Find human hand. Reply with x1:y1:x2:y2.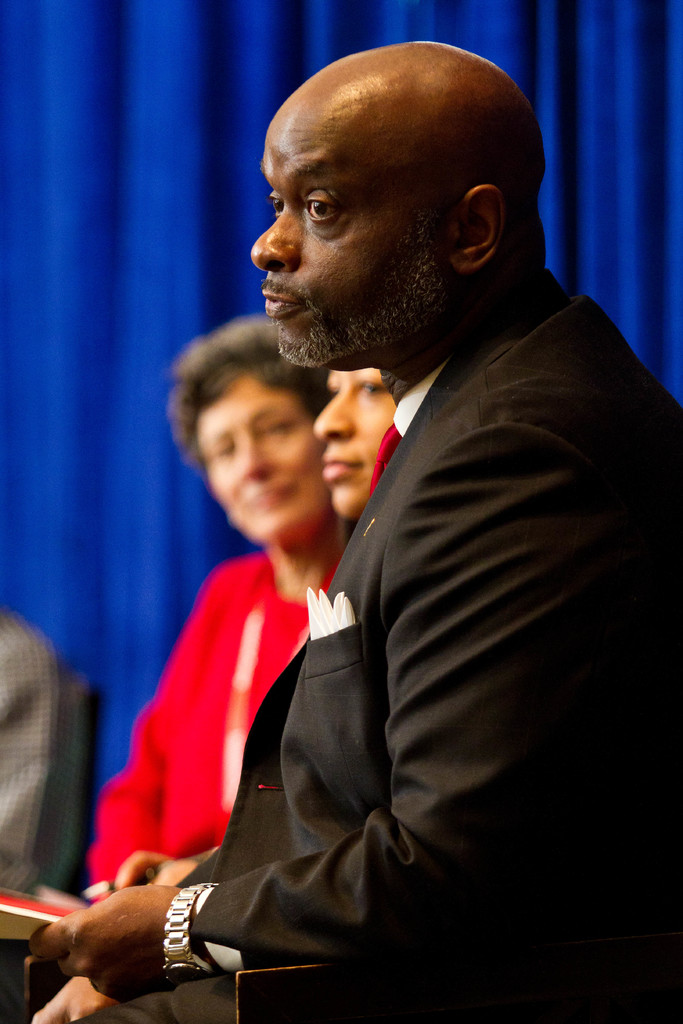
117:848:194:888.
